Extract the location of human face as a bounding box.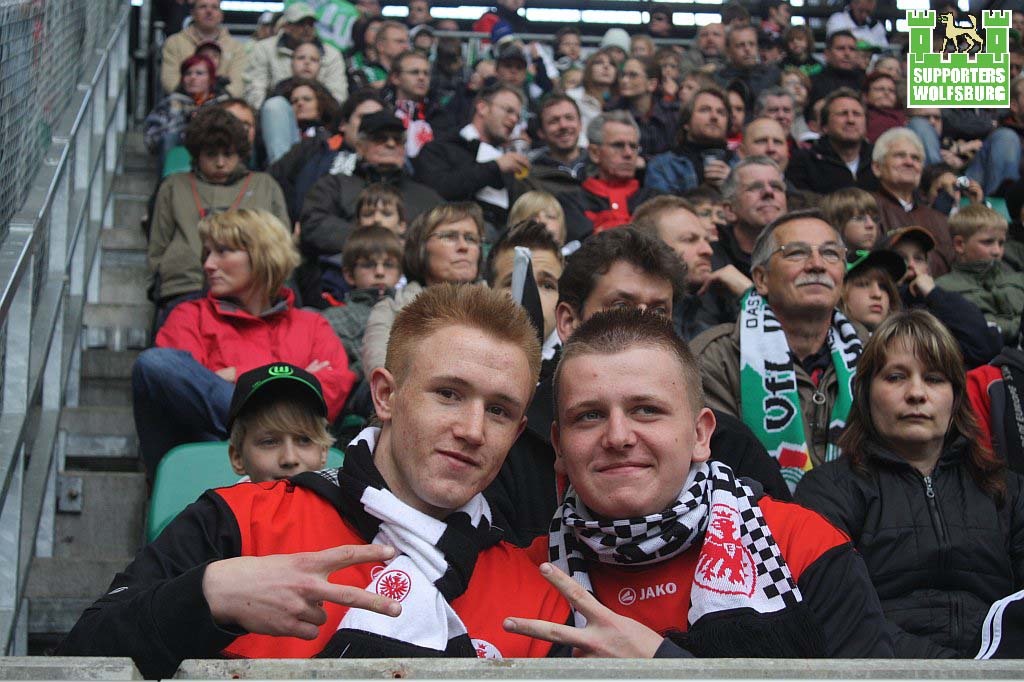
select_region(286, 41, 327, 85).
